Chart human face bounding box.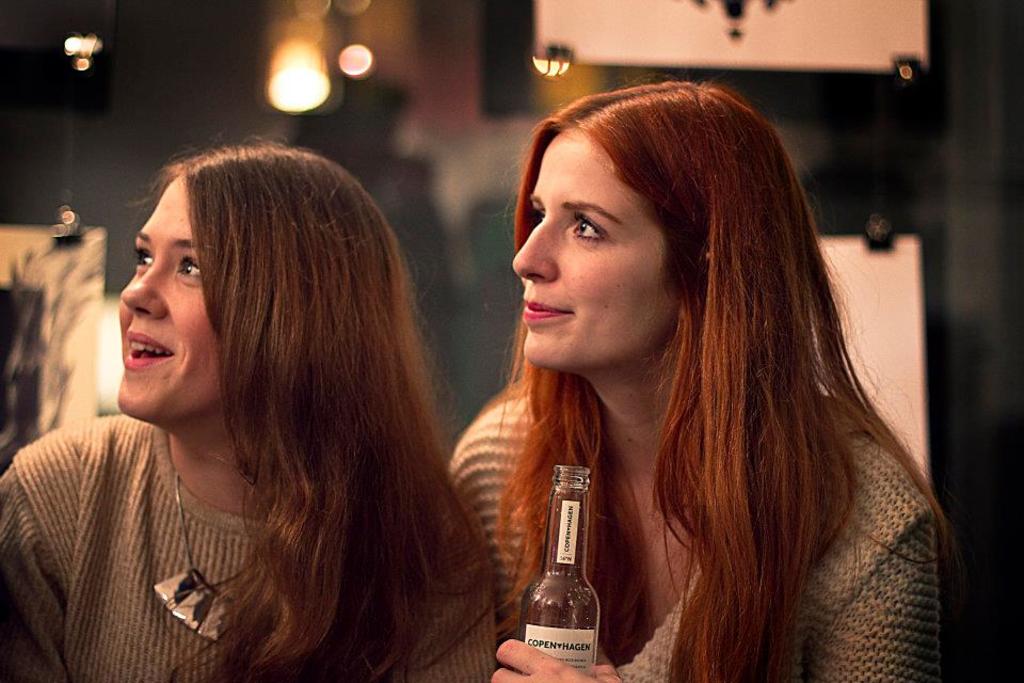
Charted: {"left": 115, "top": 174, "right": 243, "bottom": 419}.
